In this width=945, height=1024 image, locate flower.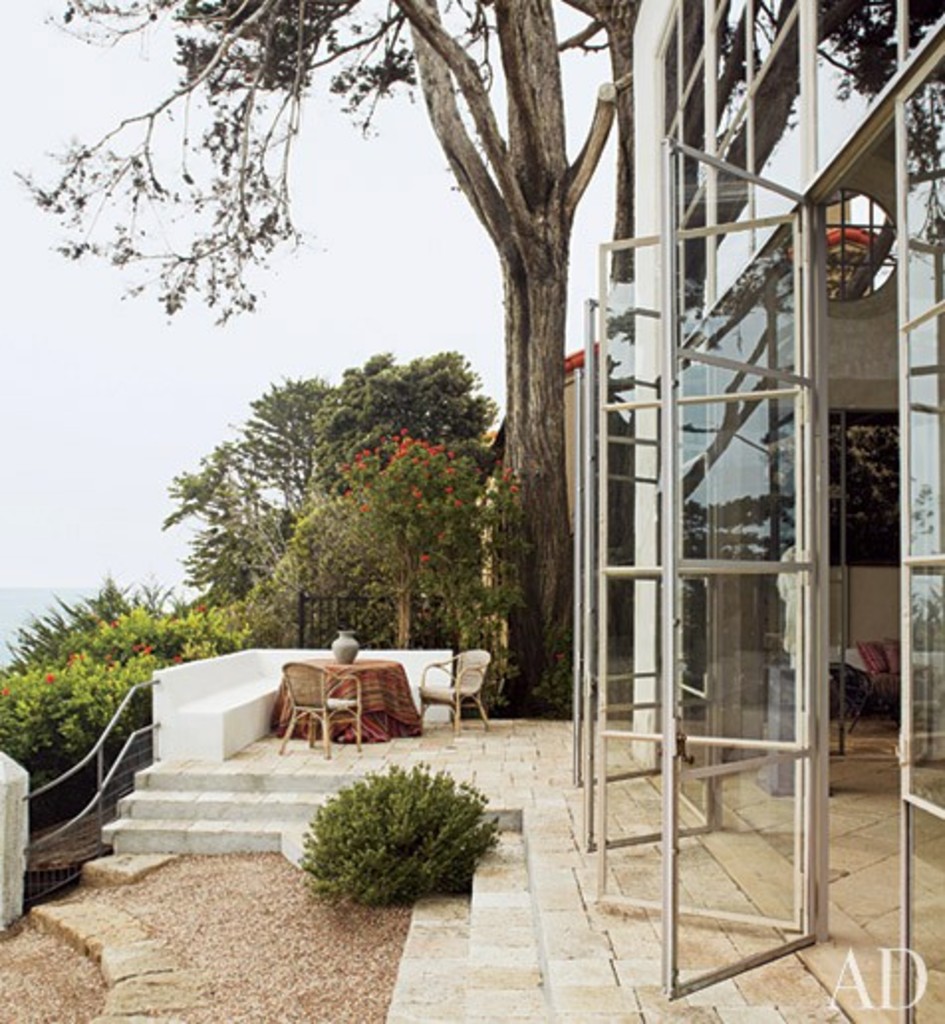
Bounding box: bbox(40, 669, 62, 685).
